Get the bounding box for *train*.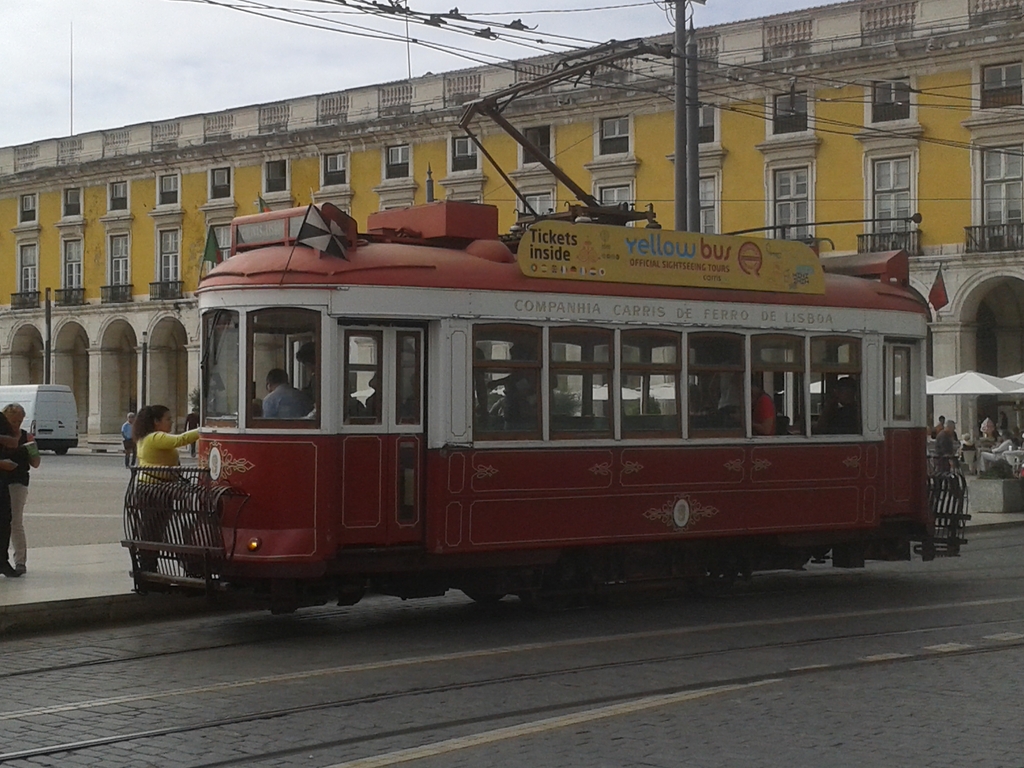
116, 35, 934, 610.
